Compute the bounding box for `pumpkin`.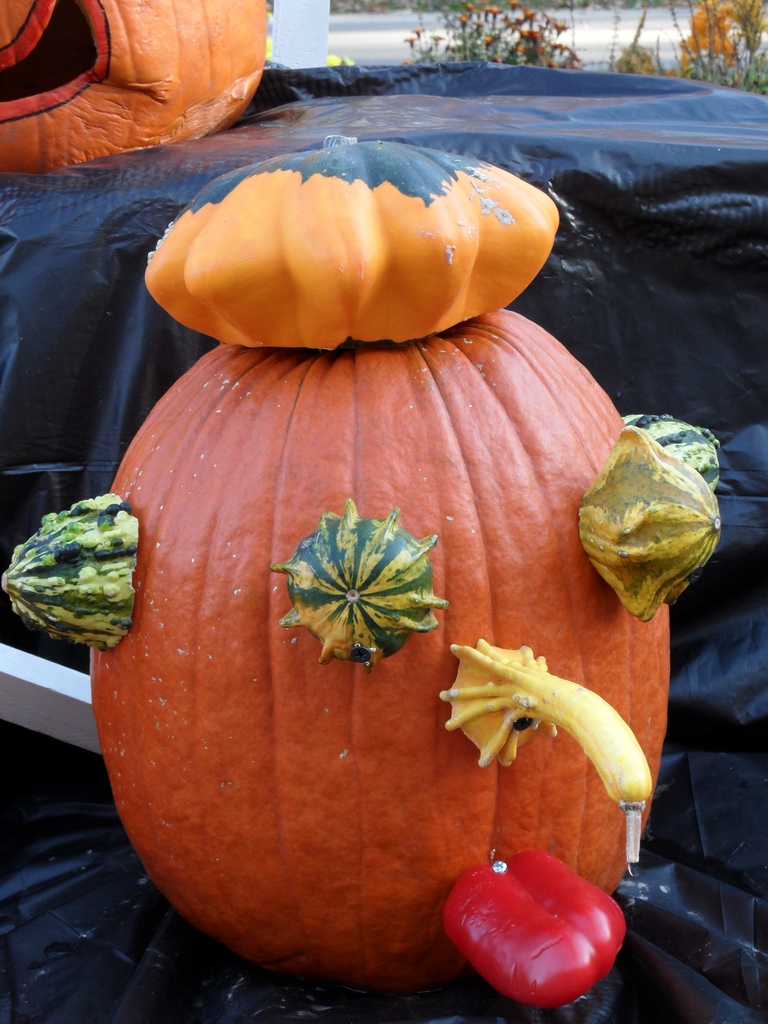
81 301 723 1000.
